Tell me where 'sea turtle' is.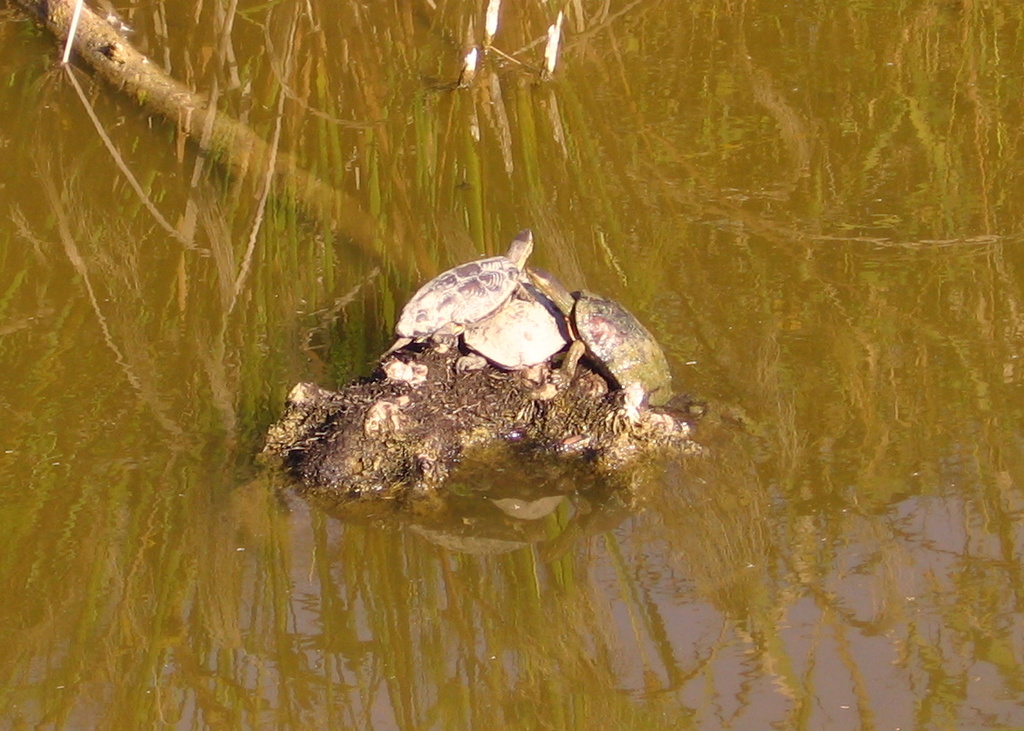
'sea turtle' is at x1=456 y1=277 x2=570 y2=378.
